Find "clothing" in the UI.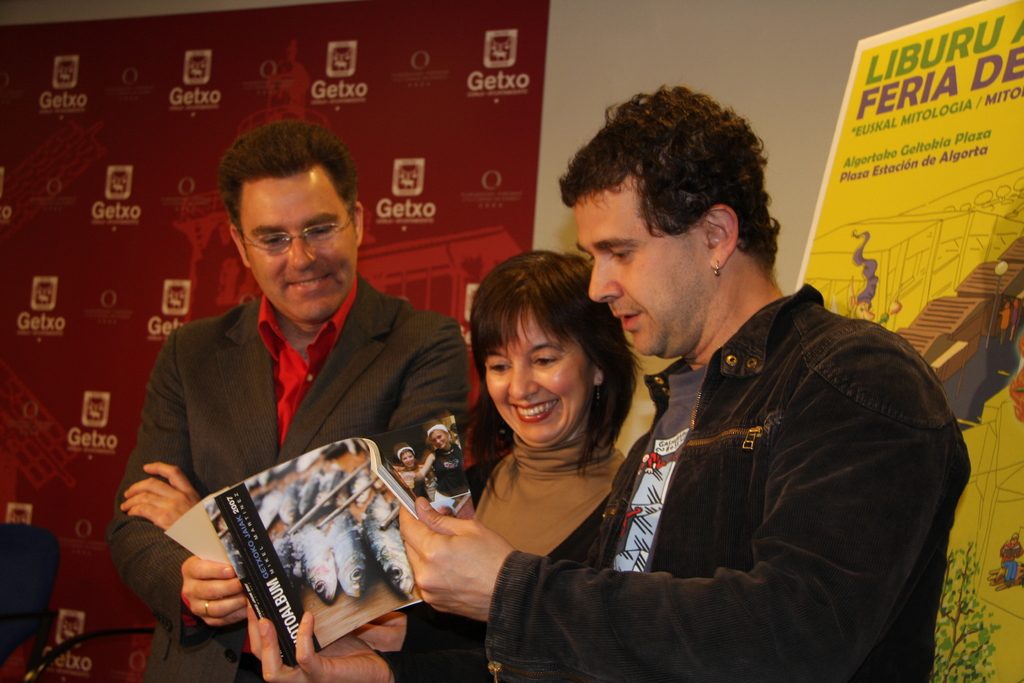
UI element at [x1=472, y1=433, x2=624, y2=548].
